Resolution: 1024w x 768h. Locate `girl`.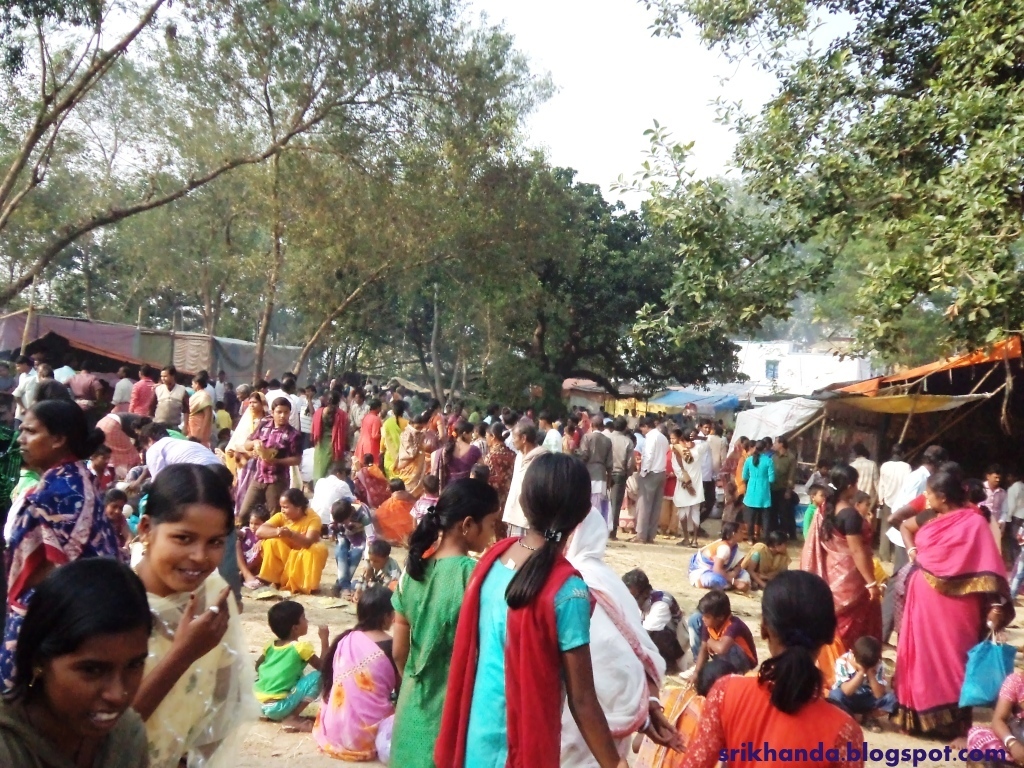
<region>672, 571, 858, 767</region>.
